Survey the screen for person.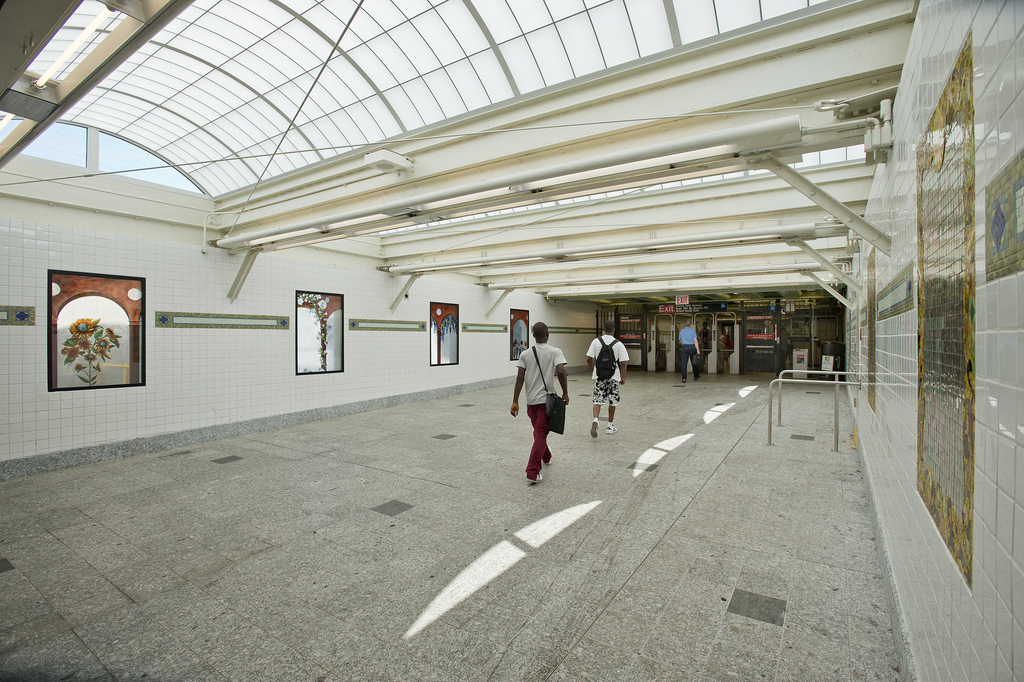
Survey found: 585 323 629 442.
